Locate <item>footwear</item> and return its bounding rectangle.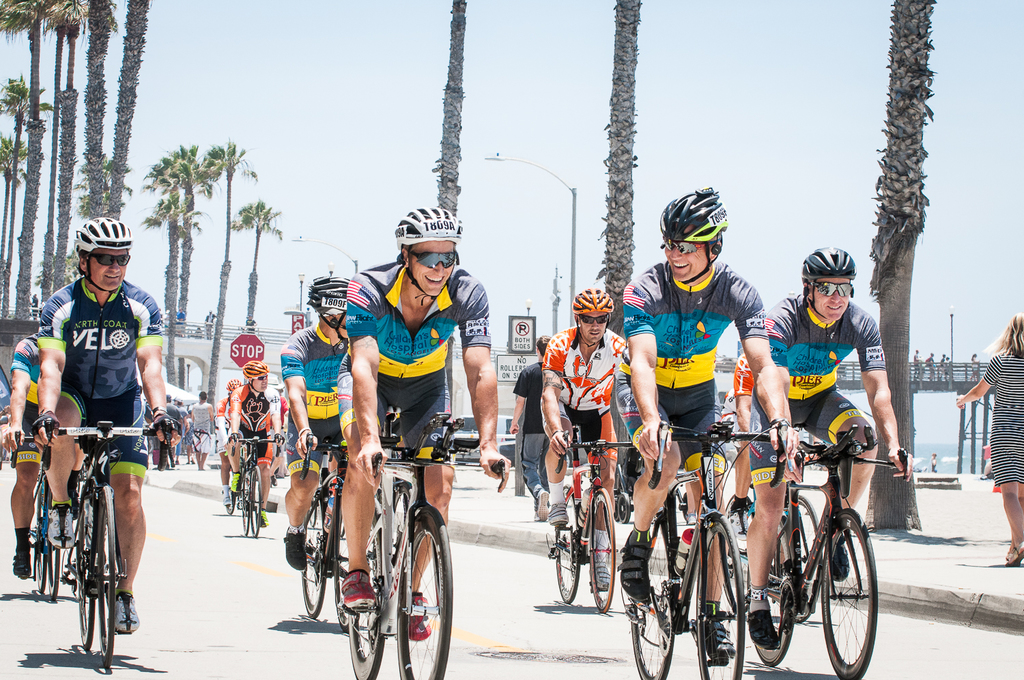
l=174, t=456, r=180, b=464.
